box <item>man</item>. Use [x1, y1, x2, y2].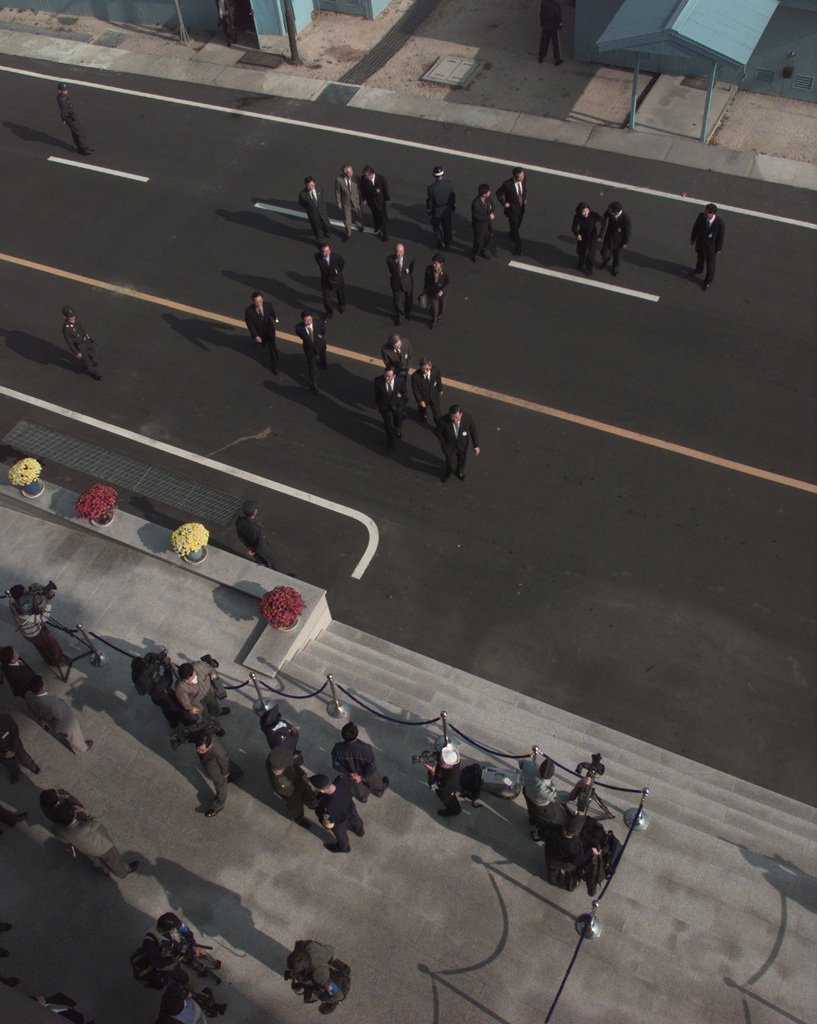
[0, 642, 37, 702].
